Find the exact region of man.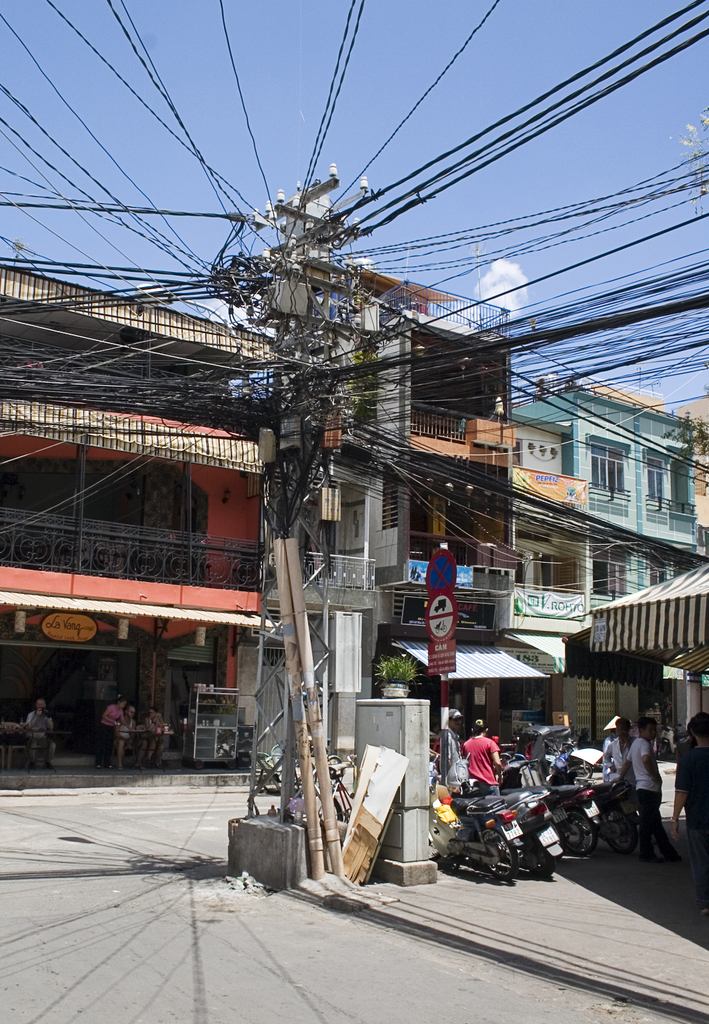
Exact region: (x1=624, y1=718, x2=662, y2=857).
